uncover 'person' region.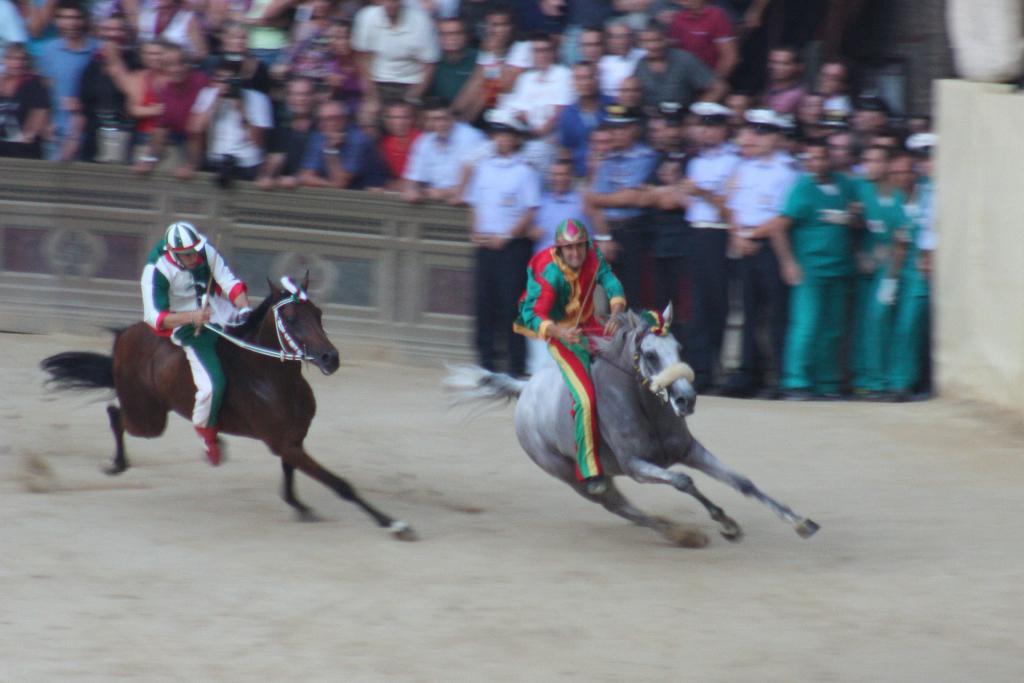
Uncovered: 351/0/440/92.
